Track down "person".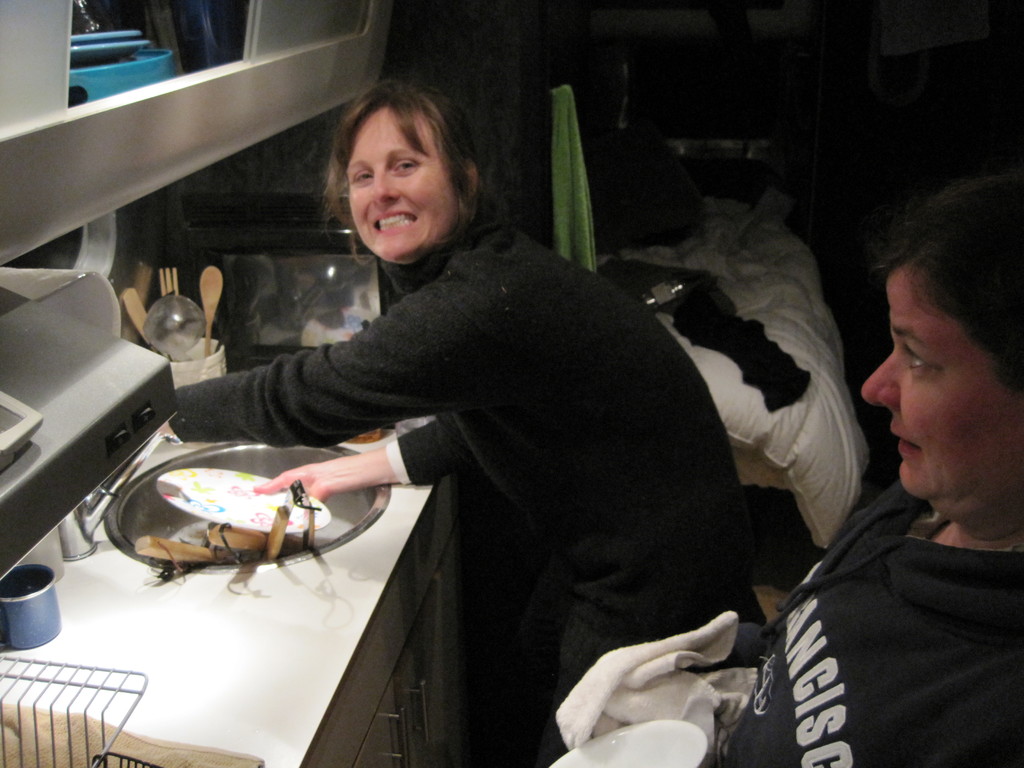
Tracked to pyautogui.locateOnScreen(700, 172, 1023, 767).
